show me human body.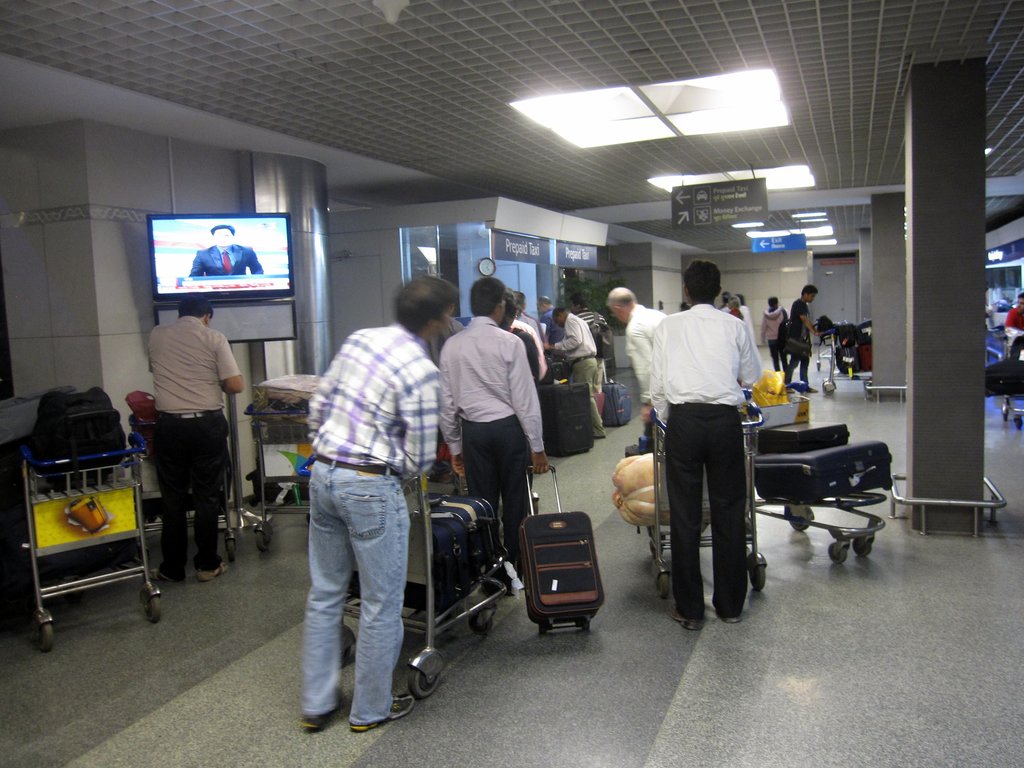
human body is here: region(786, 282, 817, 390).
